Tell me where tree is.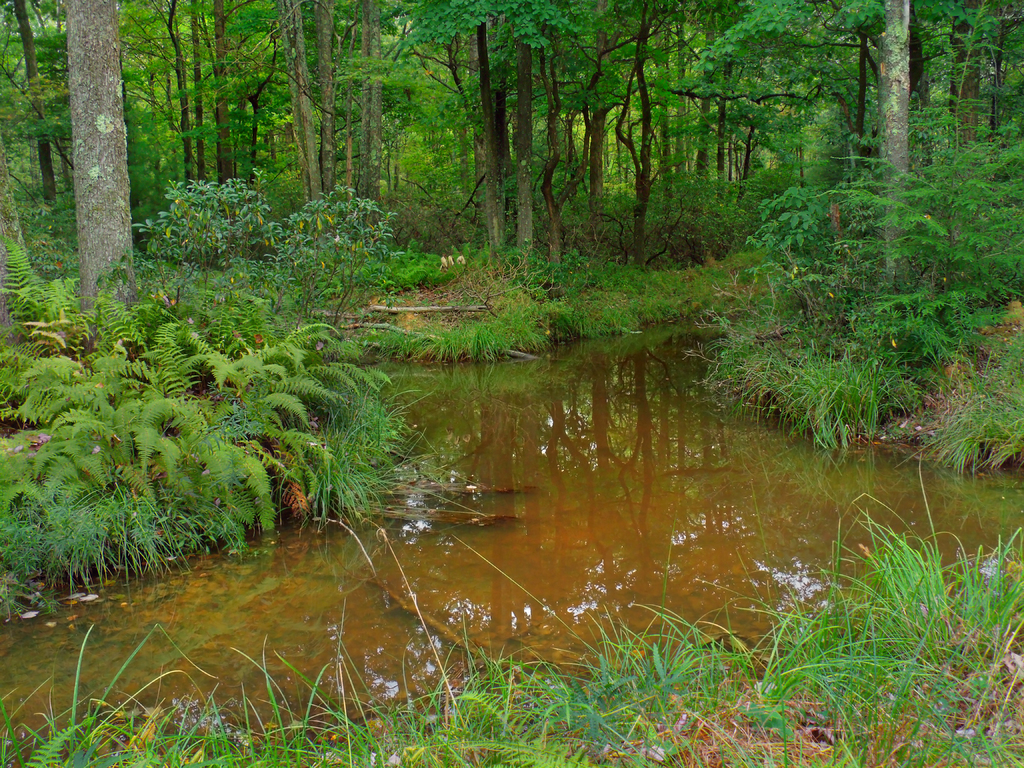
tree is at rect(74, 0, 156, 339).
